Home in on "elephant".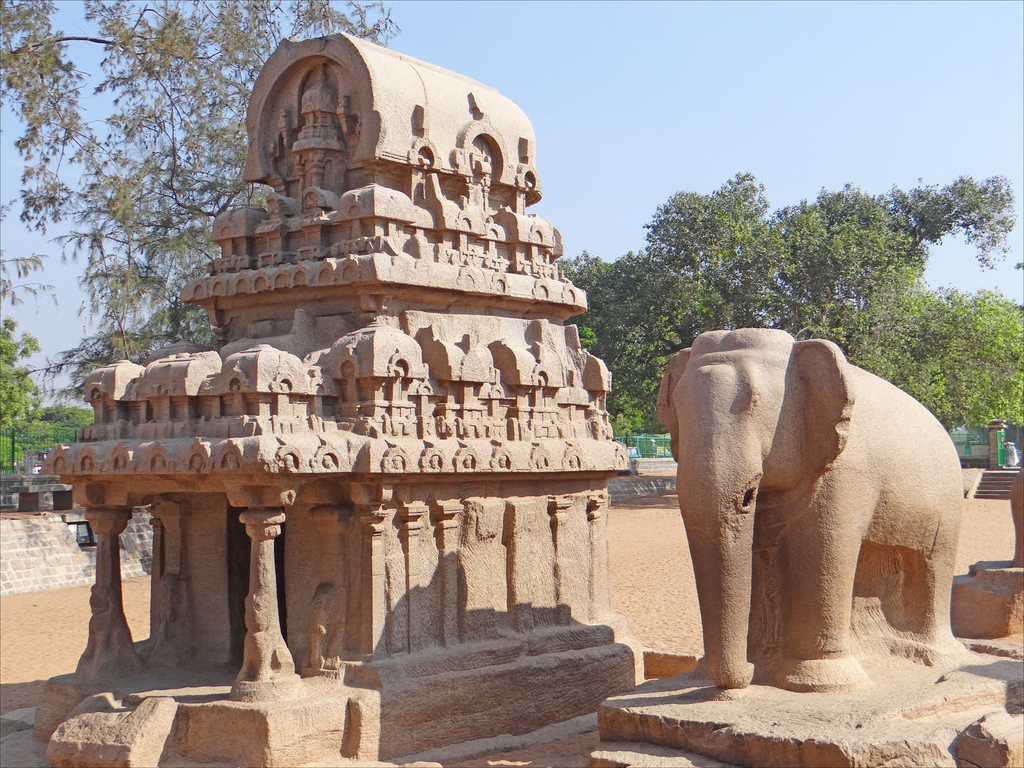
Homed in at x1=1010 y1=472 x2=1023 y2=574.
